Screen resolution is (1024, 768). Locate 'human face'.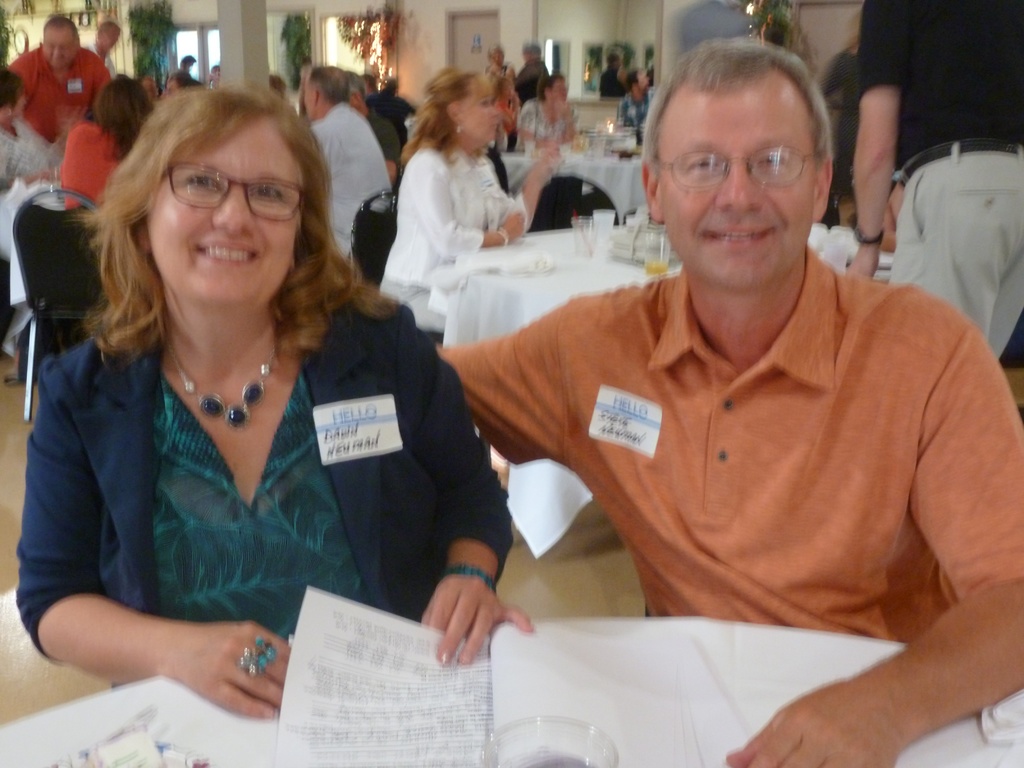
<bbox>549, 77, 569, 101</bbox>.
